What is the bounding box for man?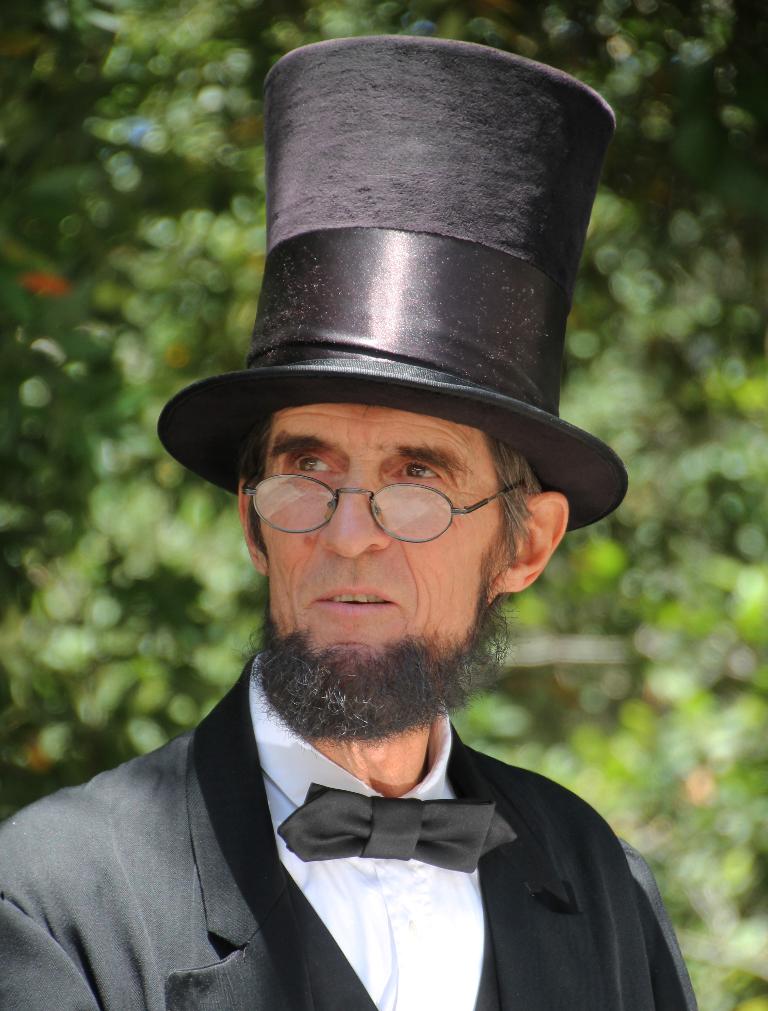
l=0, t=224, r=710, b=1010.
